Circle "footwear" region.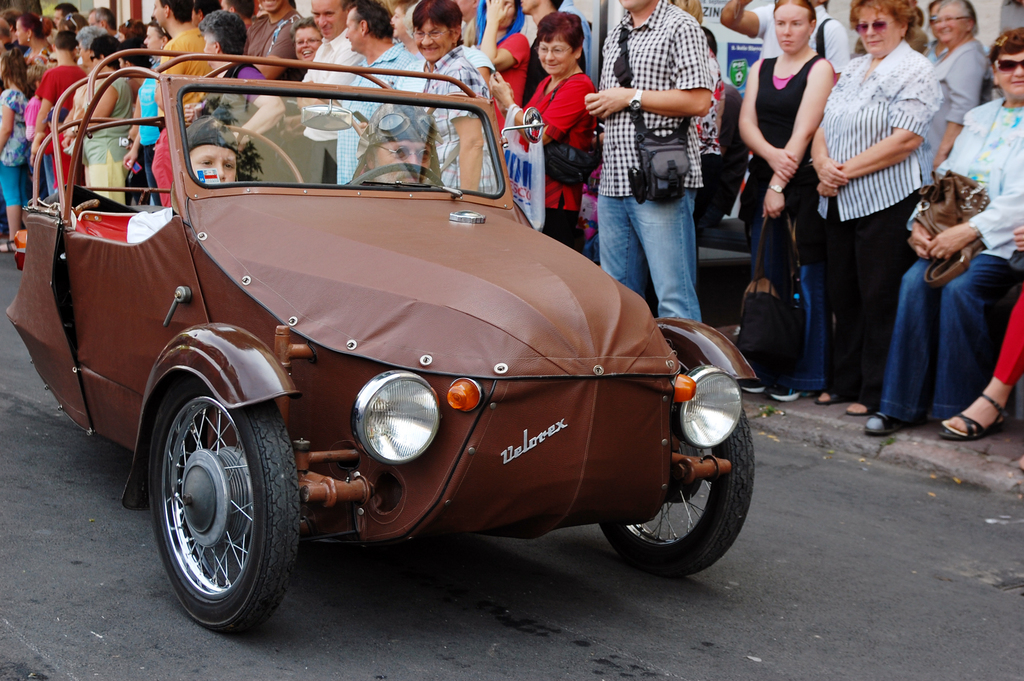
Region: 938,425,961,444.
